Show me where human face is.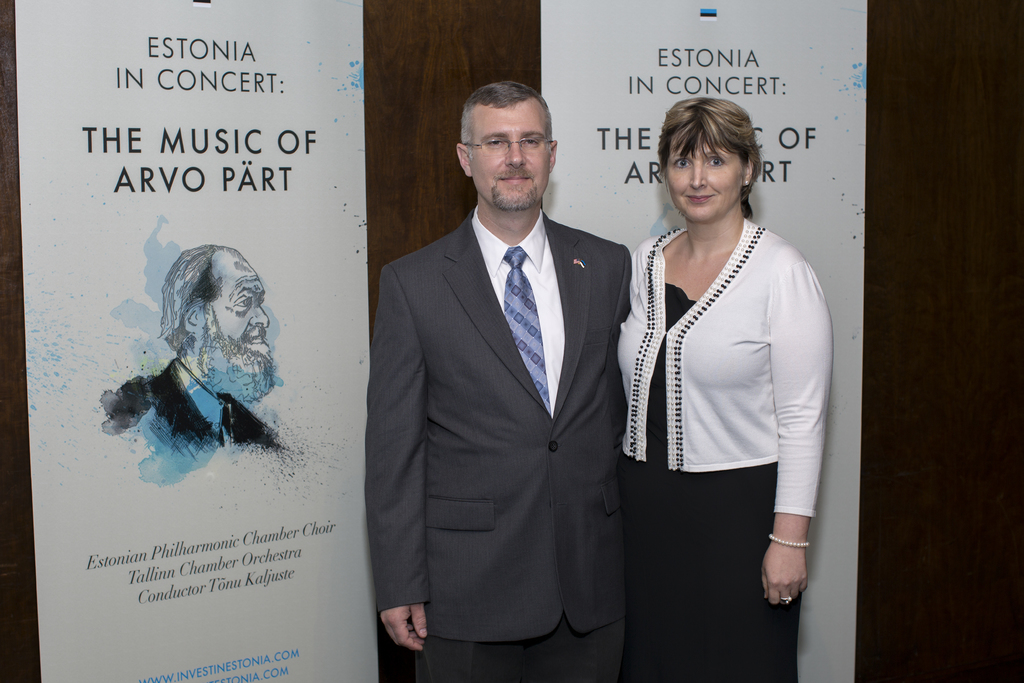
human face is at [left=191, top=245, right=273, bottom=399].
